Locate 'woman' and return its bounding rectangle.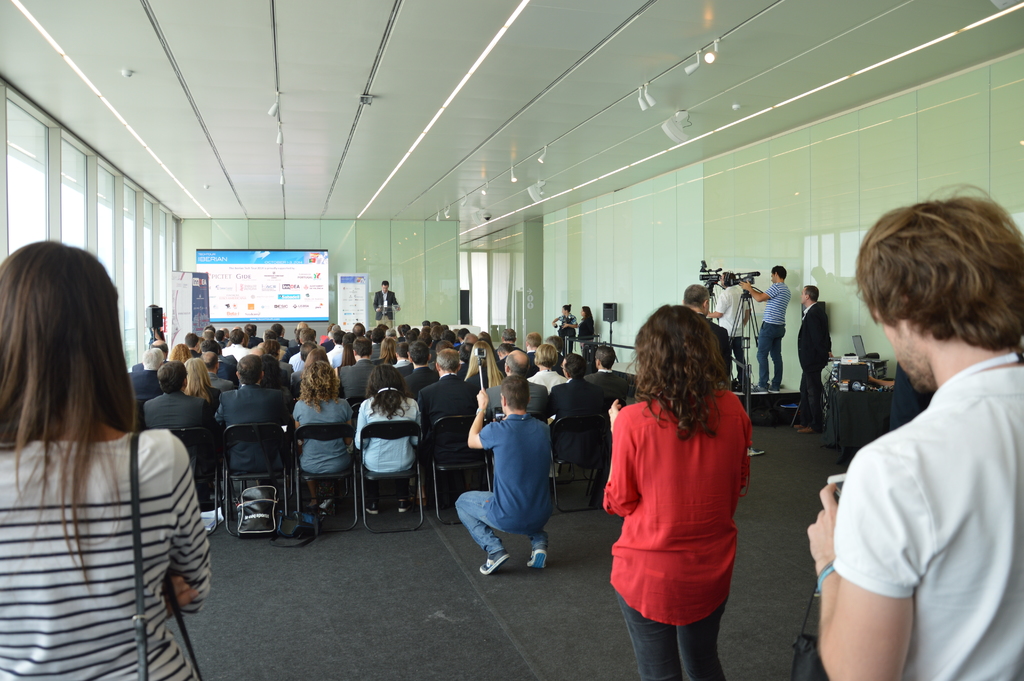
pyautogui.locateOnScreen(170, 339, 195, 371).
